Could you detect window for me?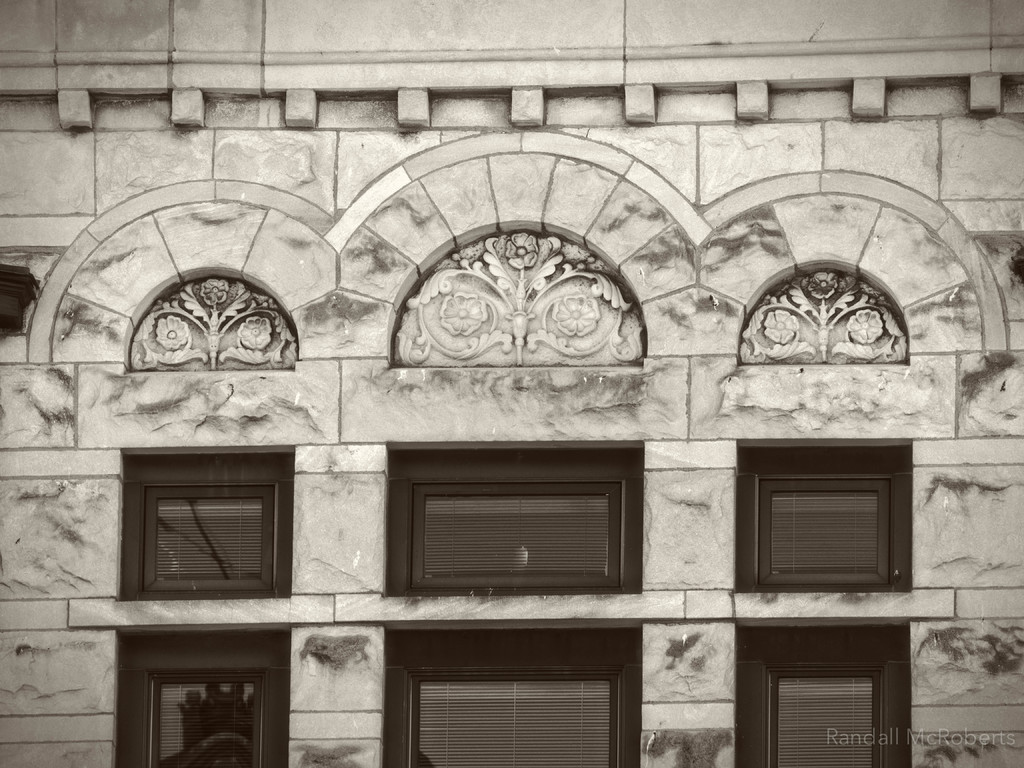
Detection result: rect(382, 621, 642, 767).
